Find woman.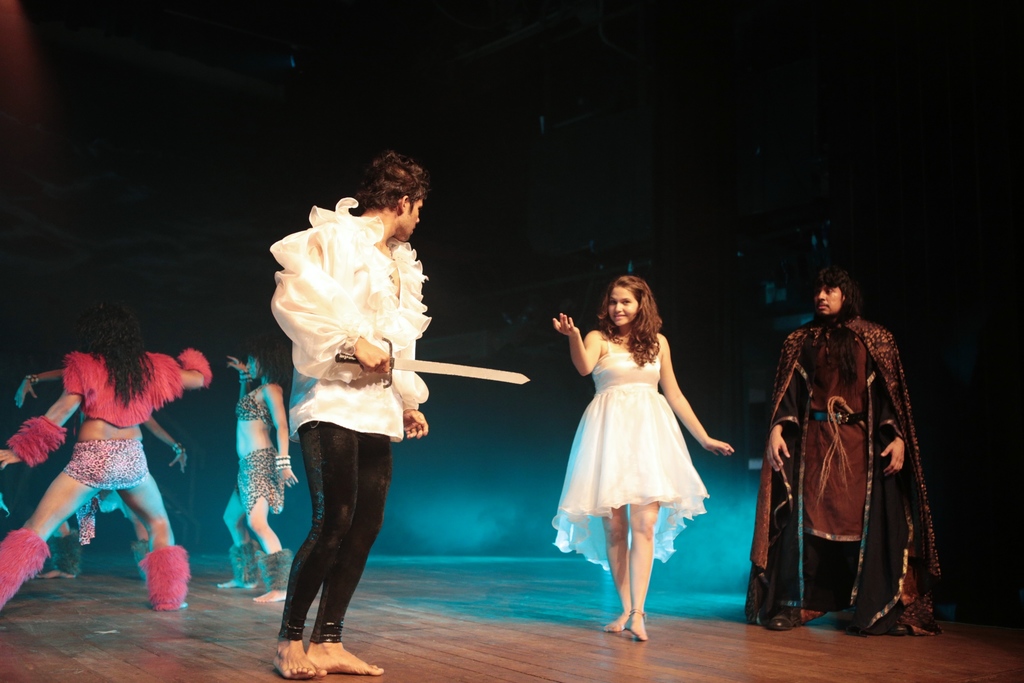
bbox=[221, 342, 300, 603].
